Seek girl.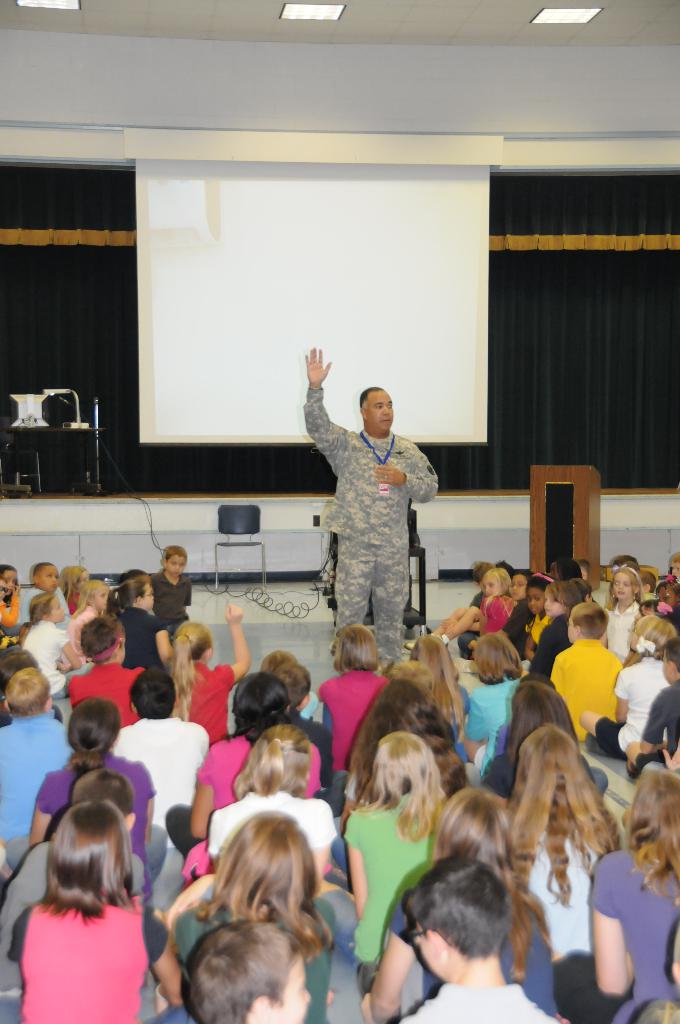
(528,584,581,677).
